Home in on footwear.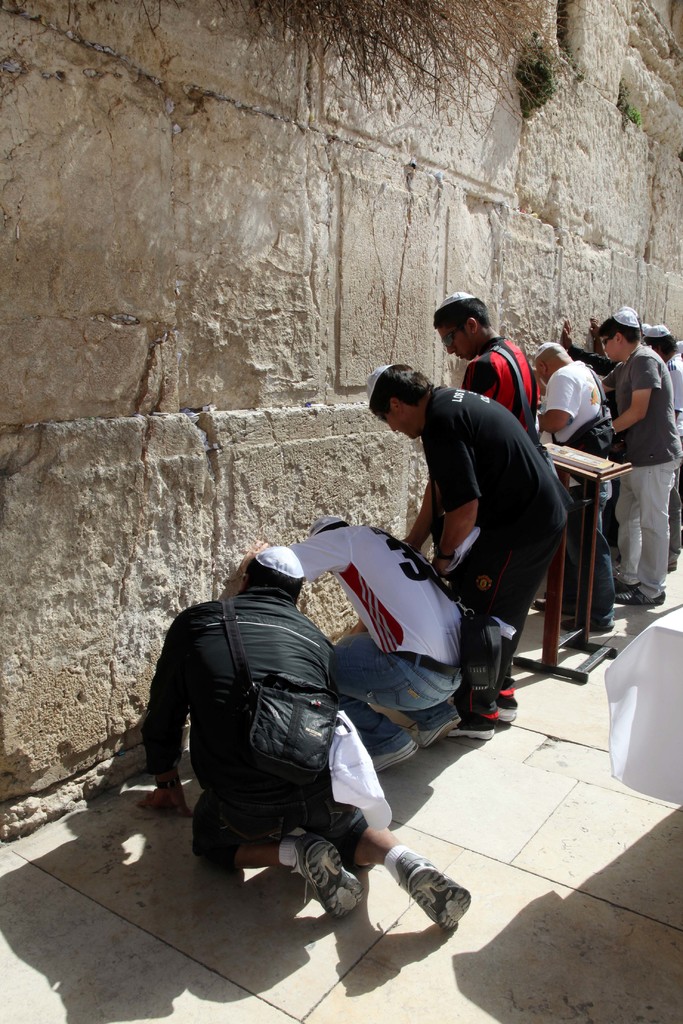
Homed in at <box>564,614,620,638</box>.
